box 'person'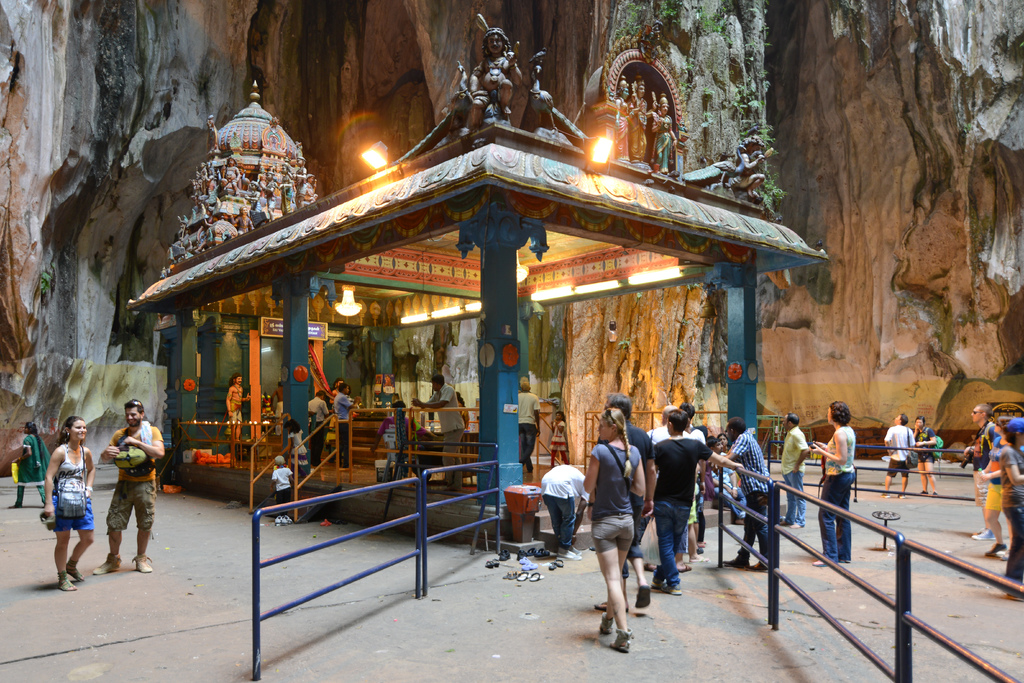
{"left": 655, "top": 413, "right": 740, "bottom": 597}
